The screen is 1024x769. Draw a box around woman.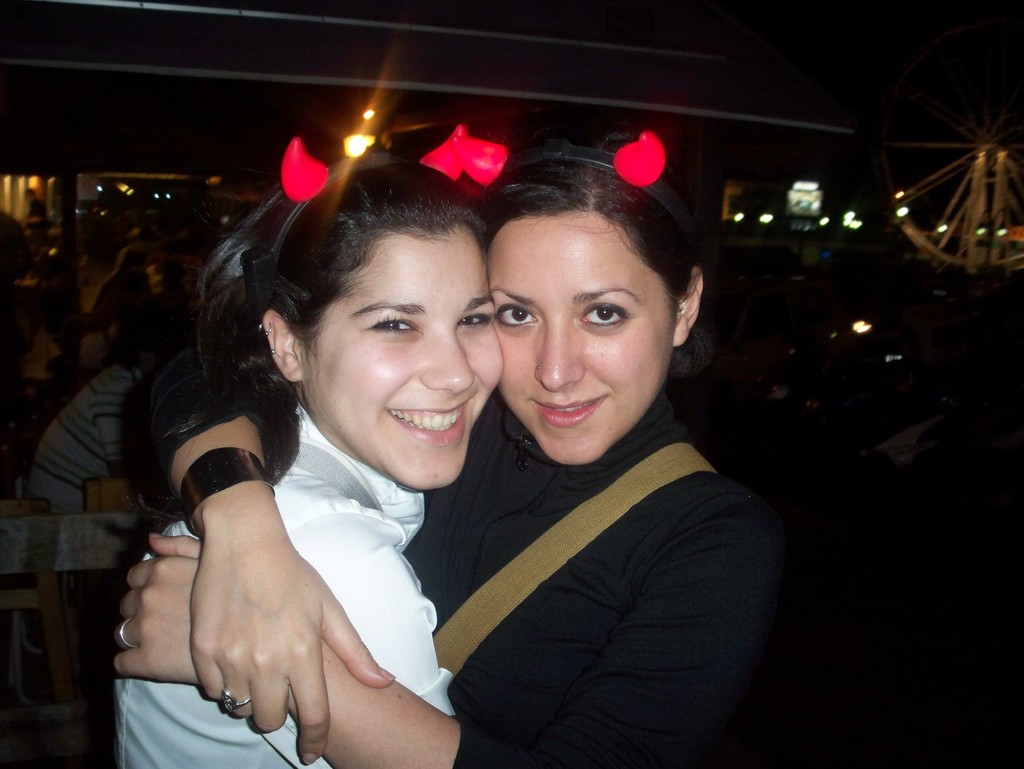
[left=115, top=150, right=475, bottom=768].
